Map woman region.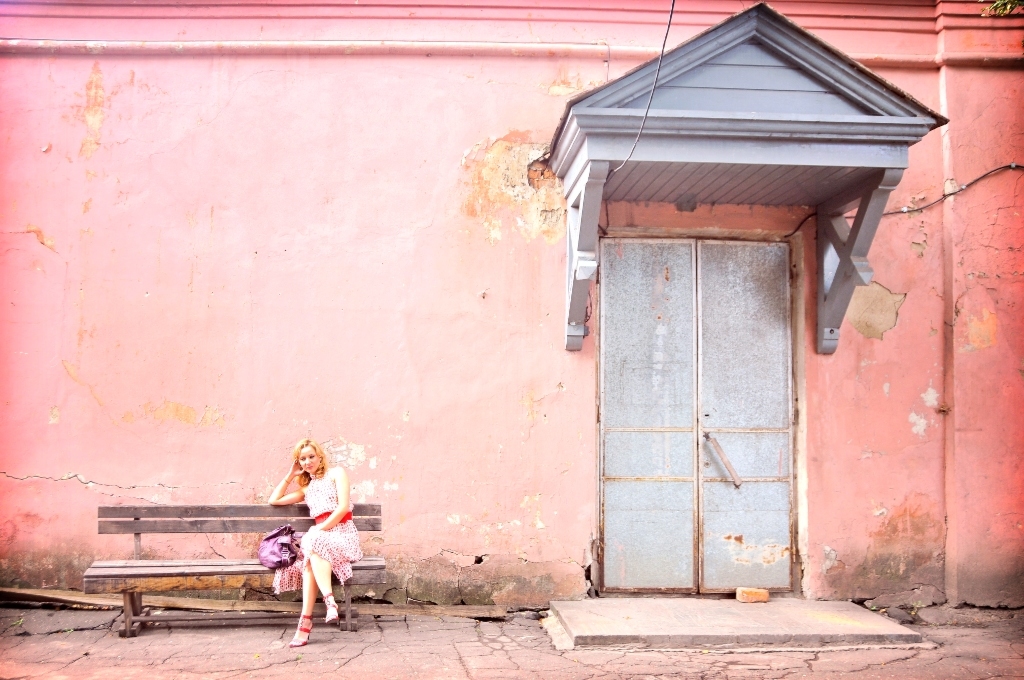
Mapped to [left=263, top=434, right=360, bottom=646].
